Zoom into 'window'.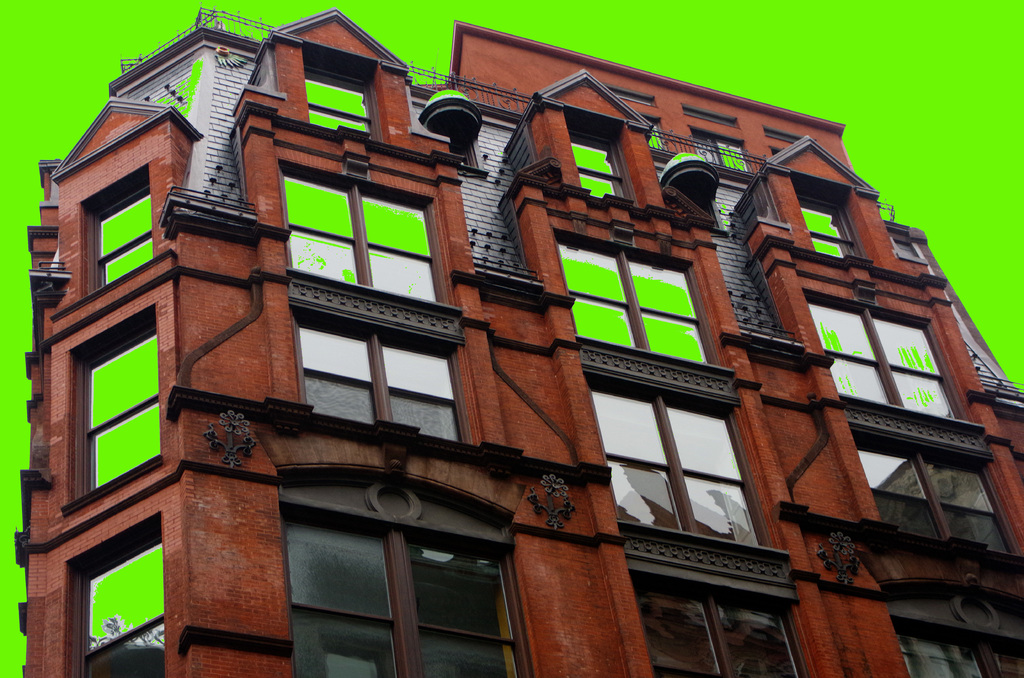
Zoom target: bbox(282, 162, 462, 337).
